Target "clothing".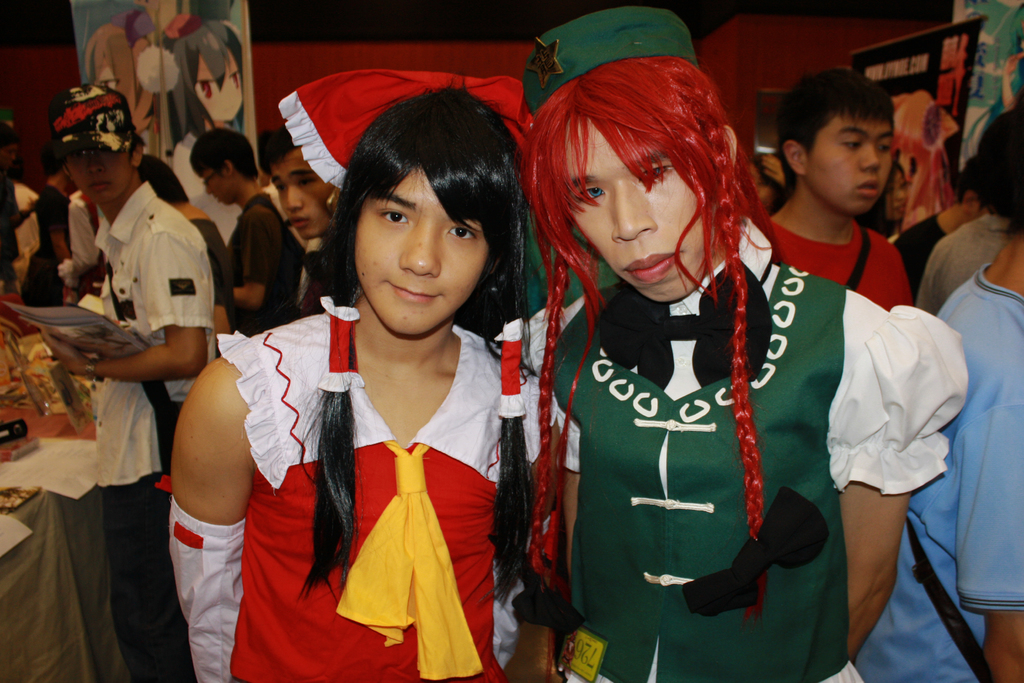
Target region: bbox(19, 185, 62, 306).
